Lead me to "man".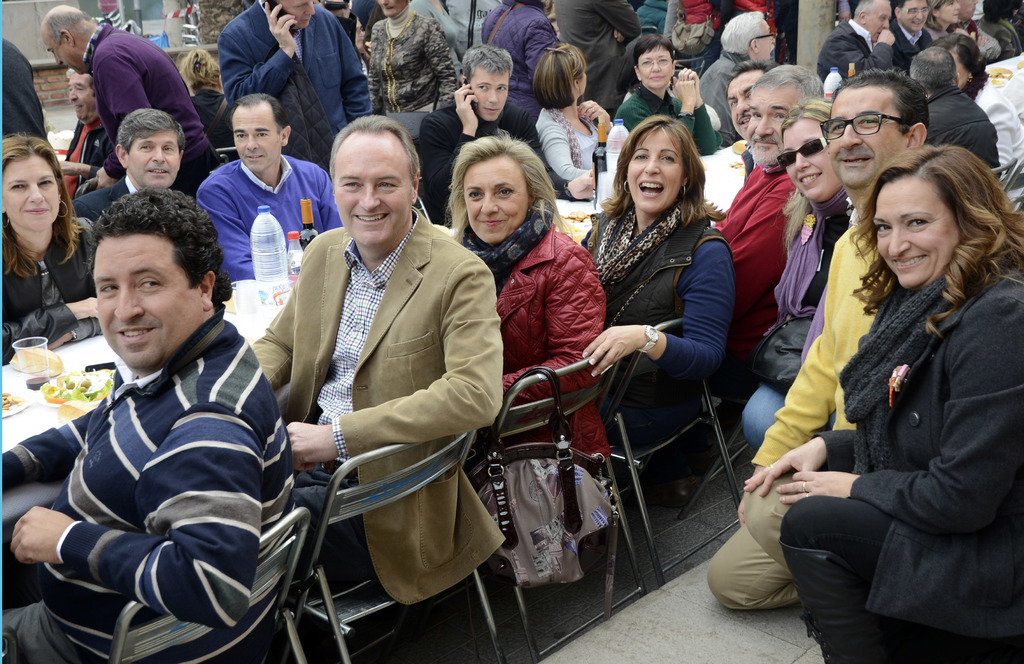
Lead to locate(886, 0, 934, 72).
